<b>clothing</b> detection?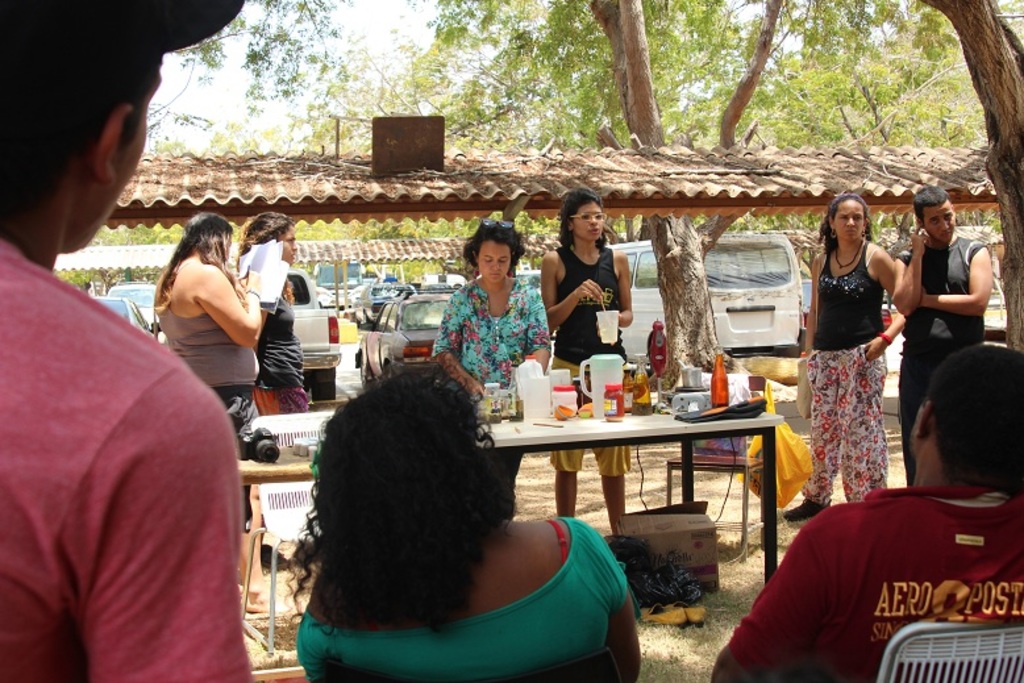
x1=806, y1=240, x2=886, y2=507
